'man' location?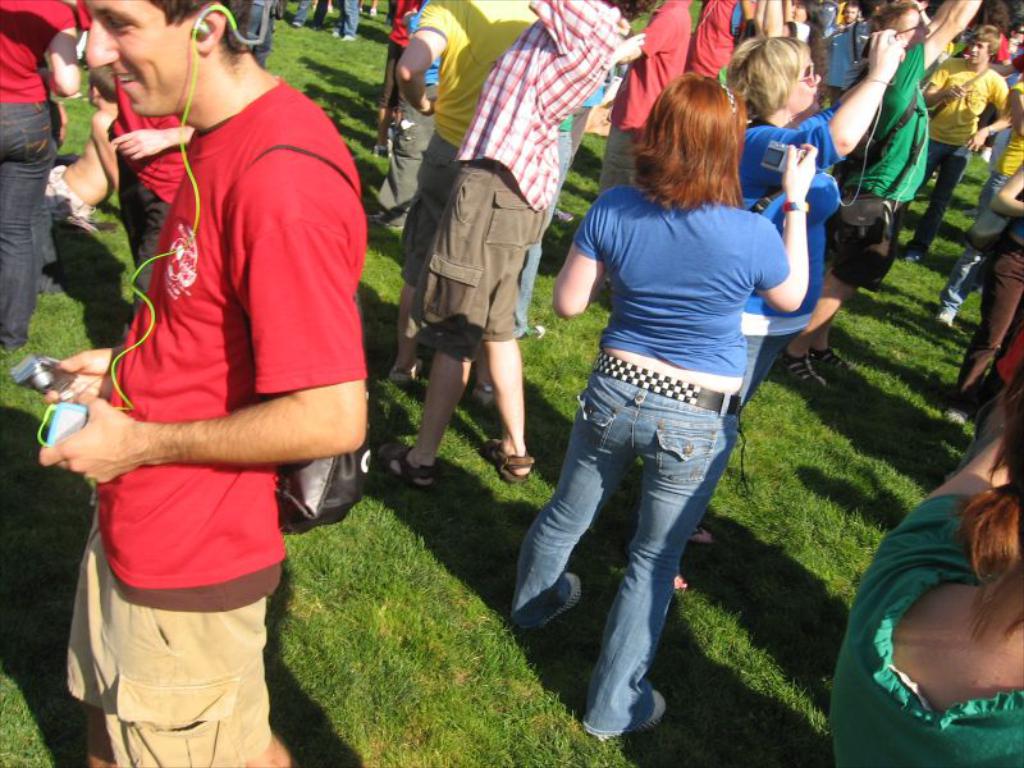
{"left": 598, "top": 0, "right": 695, "bottom": 196}
